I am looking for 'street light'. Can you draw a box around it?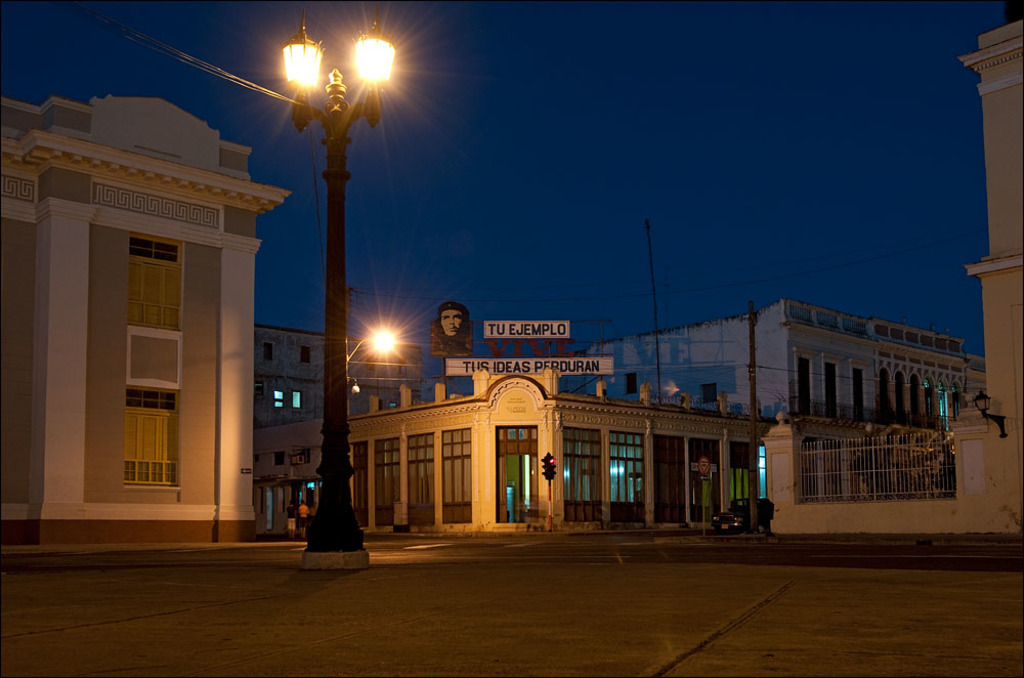
Sure, the bounding box is (left=241, top=2, right=399, bottom=567).
